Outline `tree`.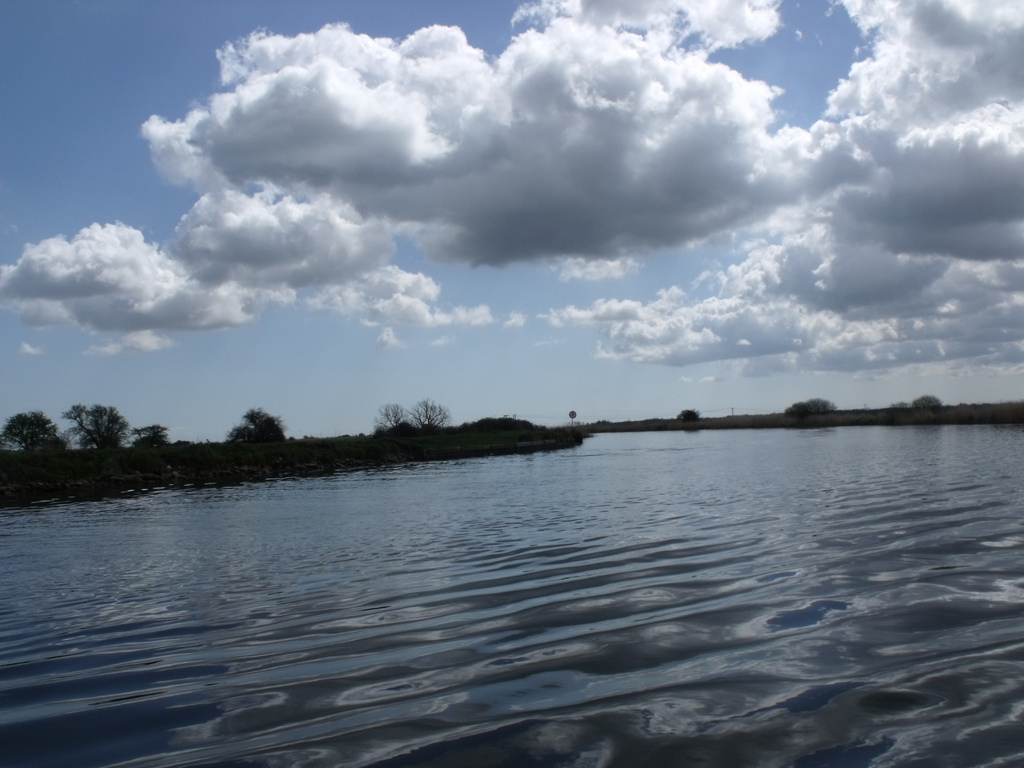
Outline: [left=133, top=424, right=170, bottom=447].
